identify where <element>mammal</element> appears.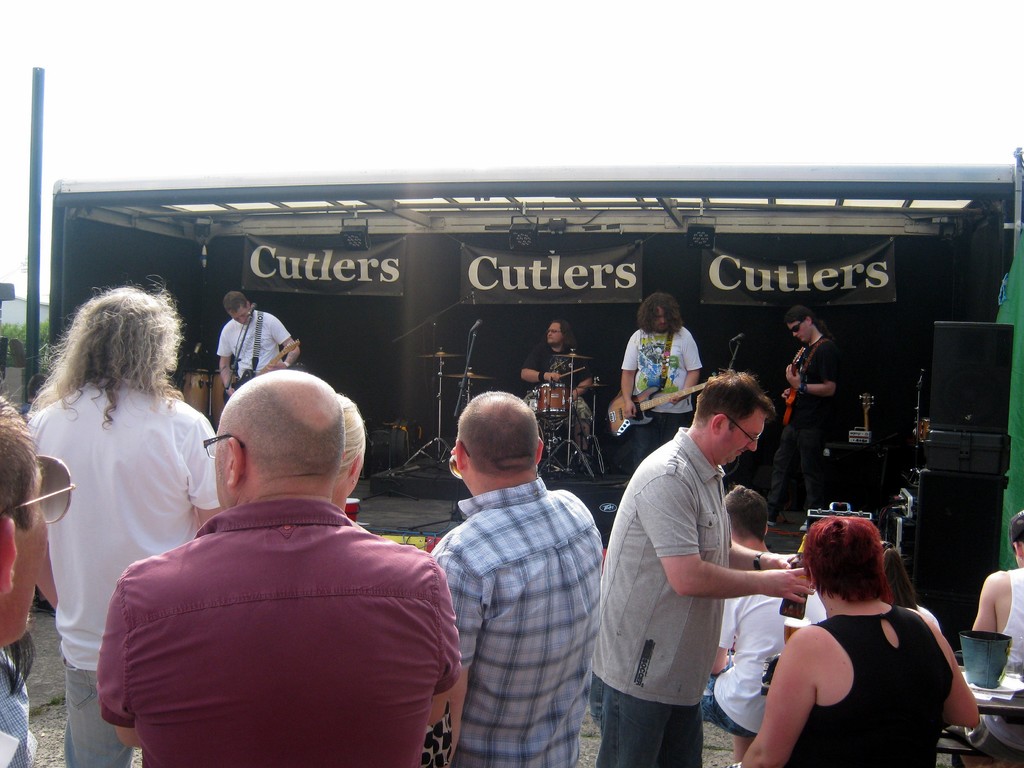
Appears at [765,304,850,535].
